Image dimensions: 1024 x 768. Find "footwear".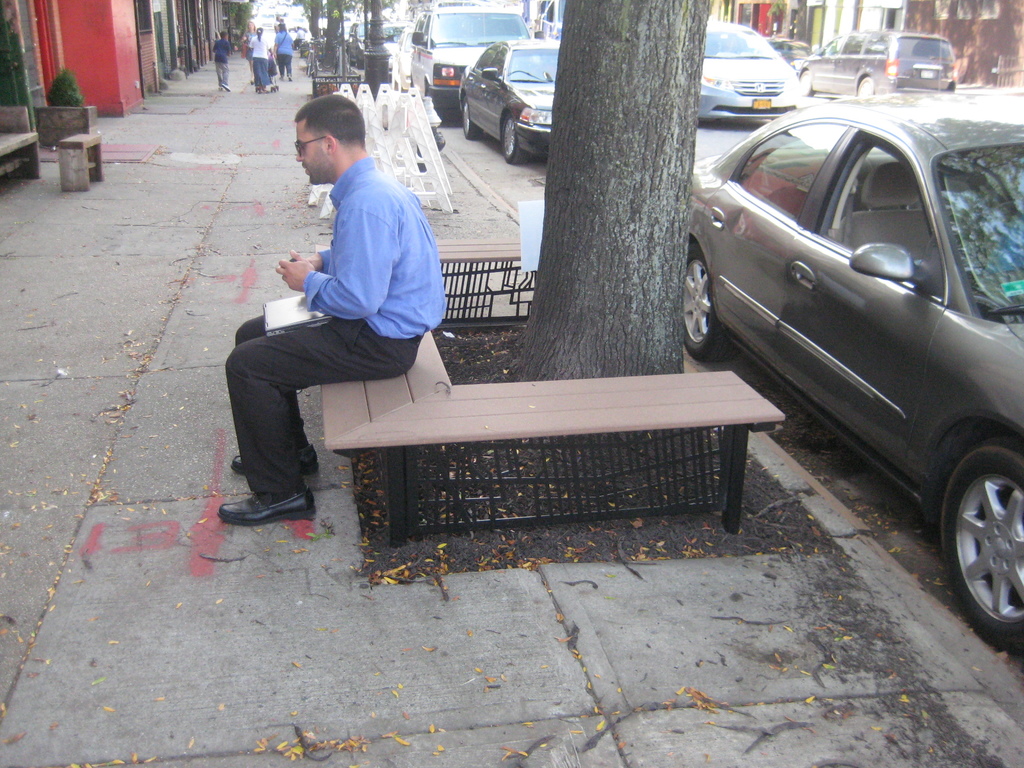
230,442,320,471.
